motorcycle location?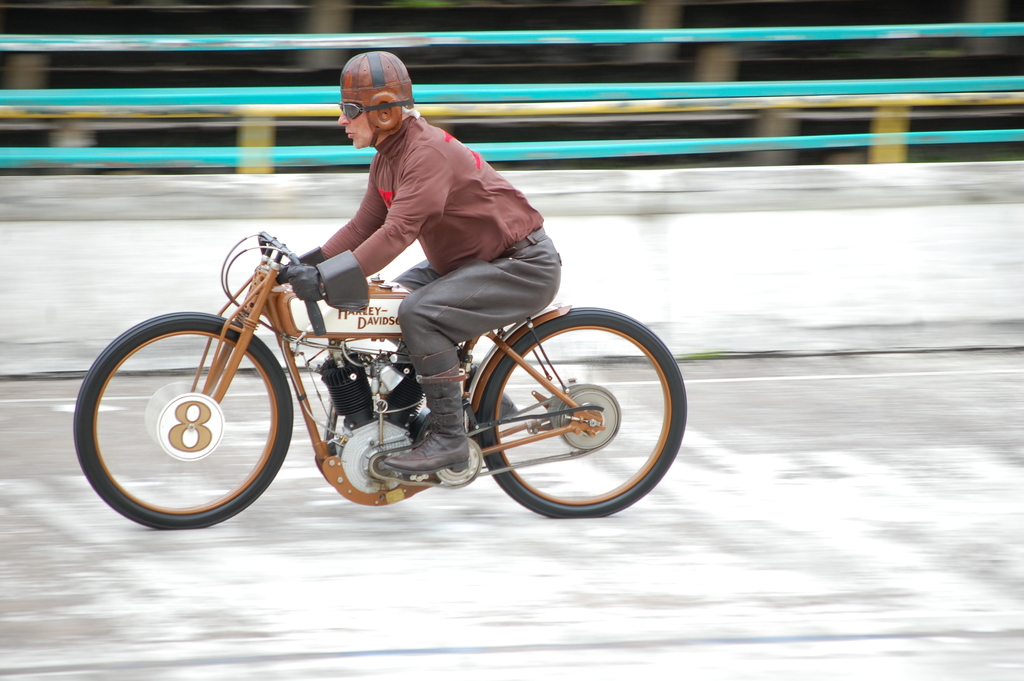
box=[75, 219, 675, 531]
